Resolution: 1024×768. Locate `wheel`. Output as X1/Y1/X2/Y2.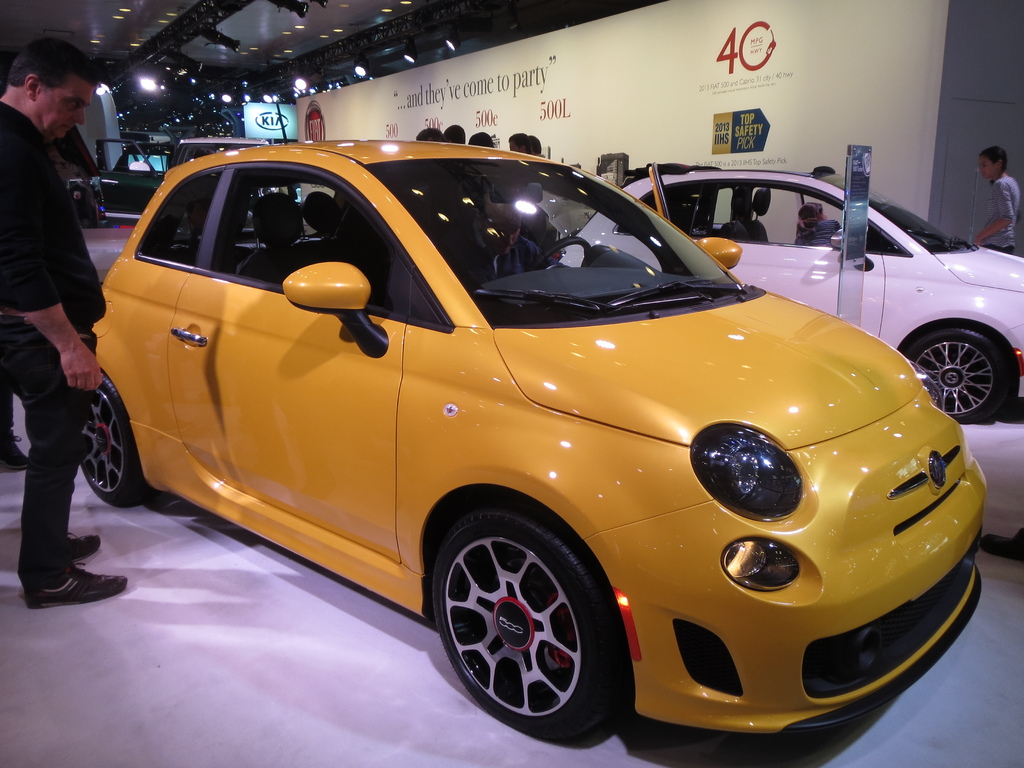
420/508/634/743.
